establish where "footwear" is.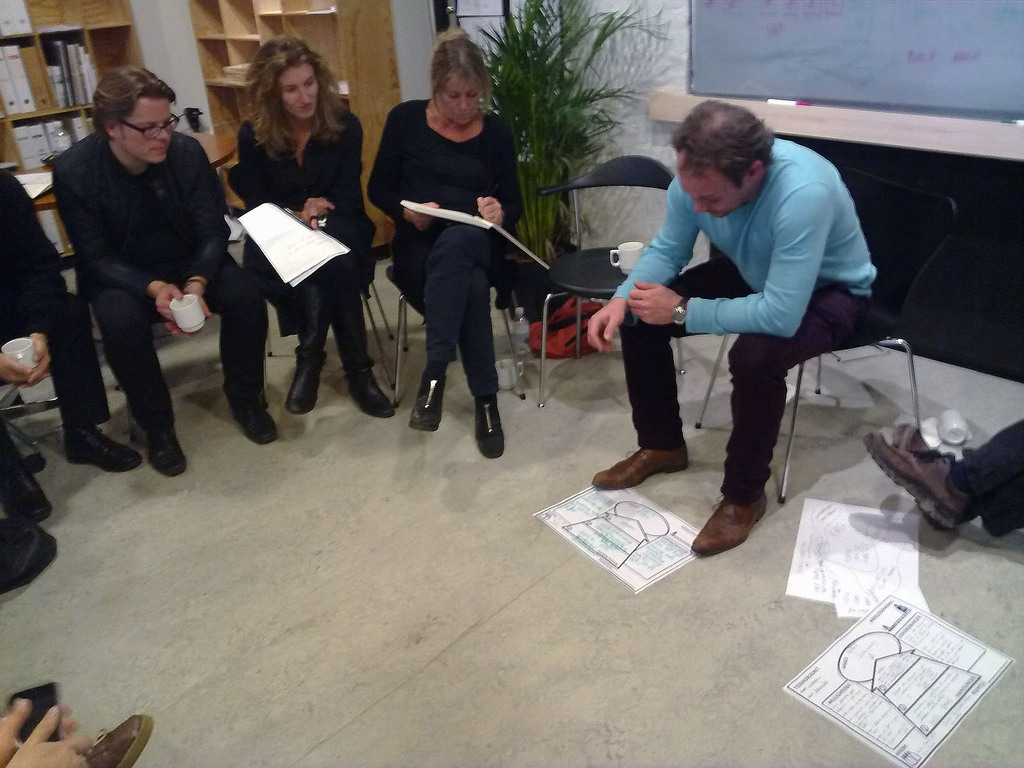
Established at {"x1": 474, "y1": 396, "x2": 506, "y2": 456}.
